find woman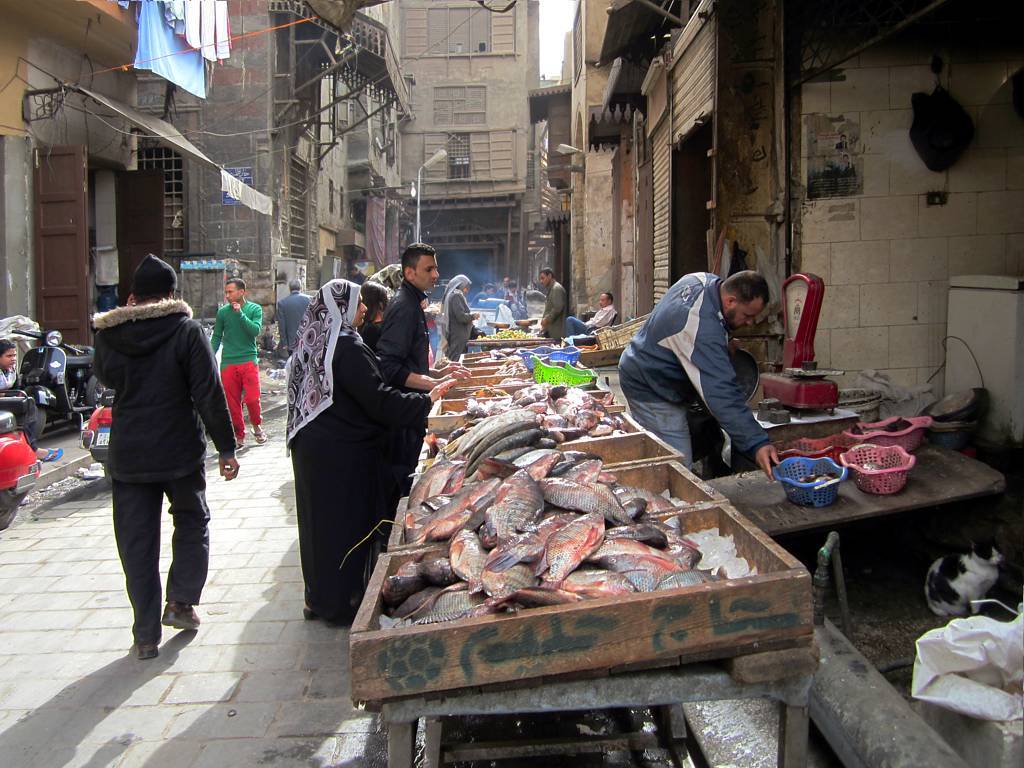
crop(284, 278, 459, 631)
